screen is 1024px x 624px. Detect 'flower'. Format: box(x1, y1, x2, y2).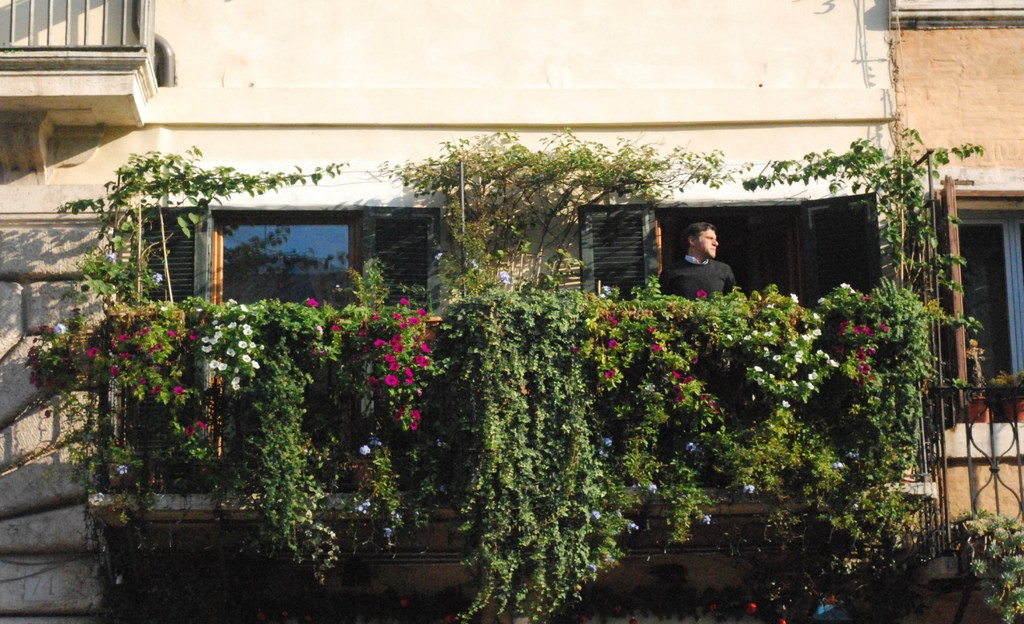
box(836, 463, 848, 470).
